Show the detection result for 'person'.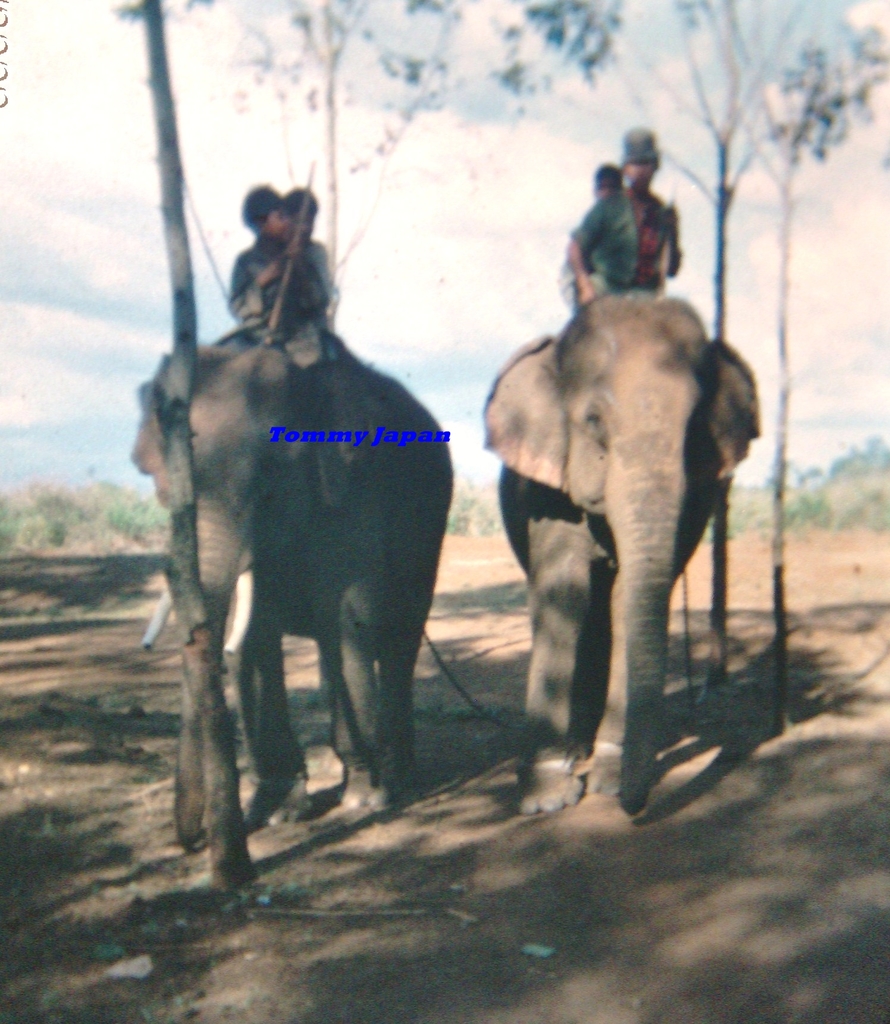
(286, 188, 337, 328).
